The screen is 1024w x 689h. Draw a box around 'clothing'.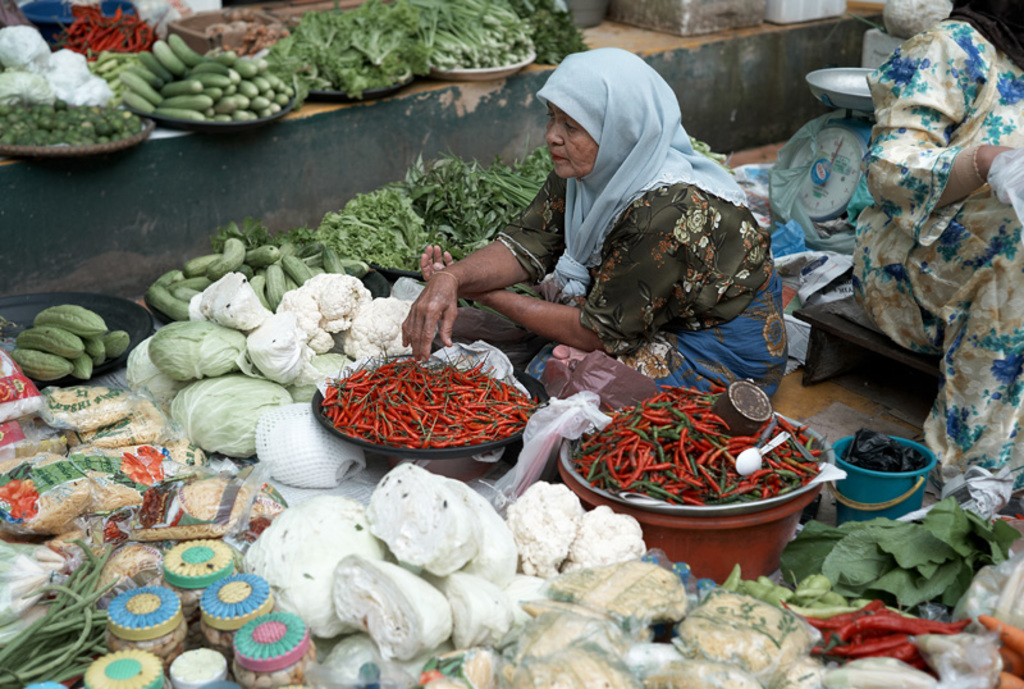
(855,0,1023,524).
